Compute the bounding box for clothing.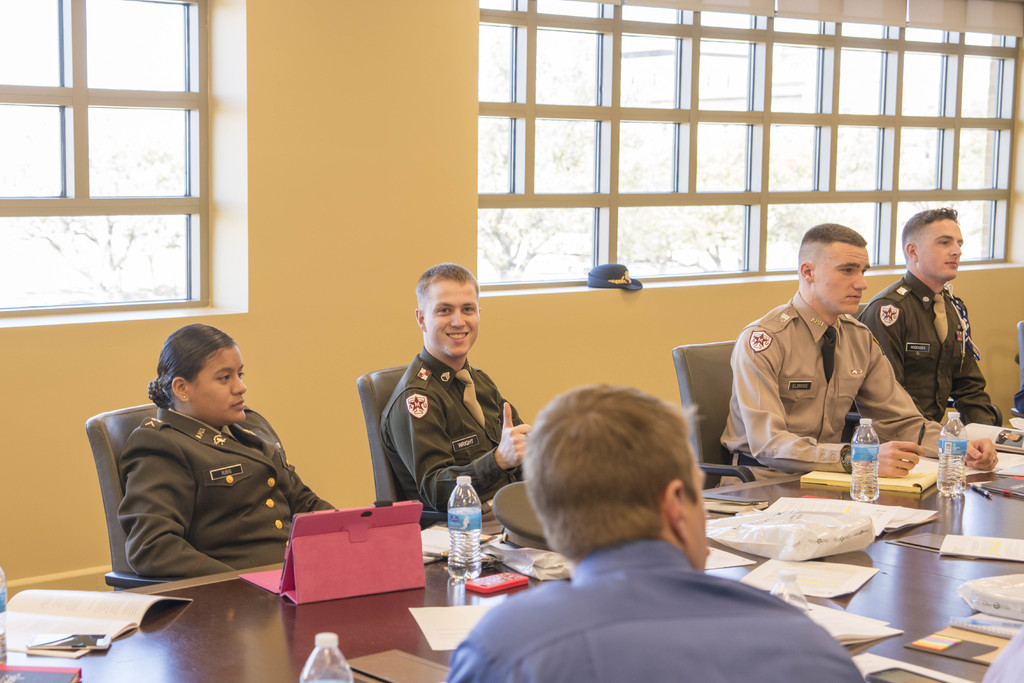
detection(864, 246, 1004, 454).
